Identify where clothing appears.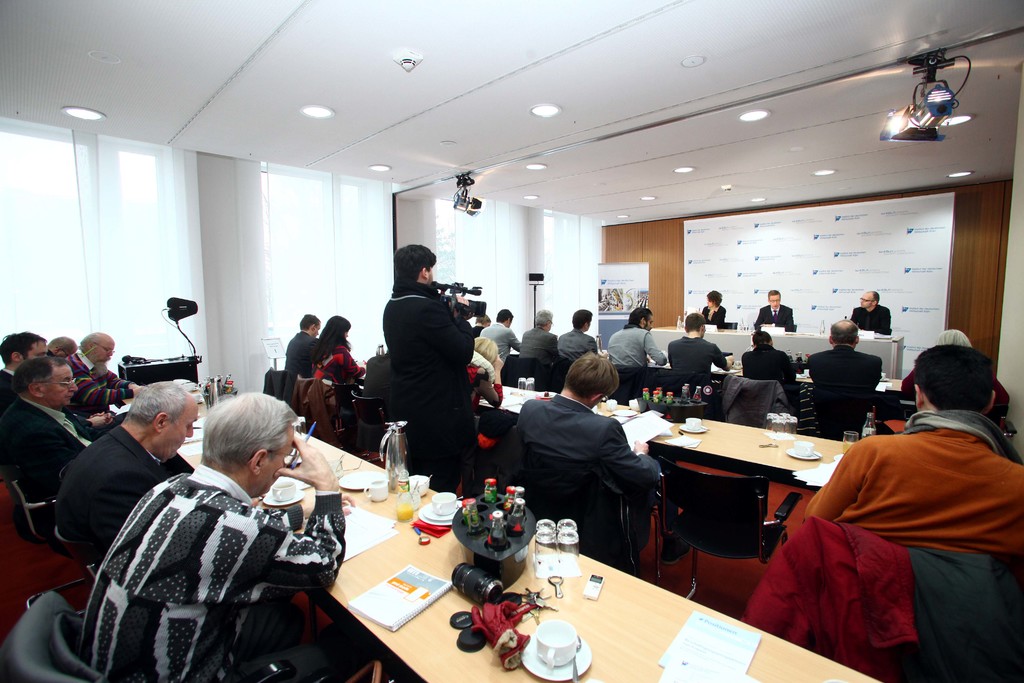
Appears at bbox=(749, 340, 796, 390).
